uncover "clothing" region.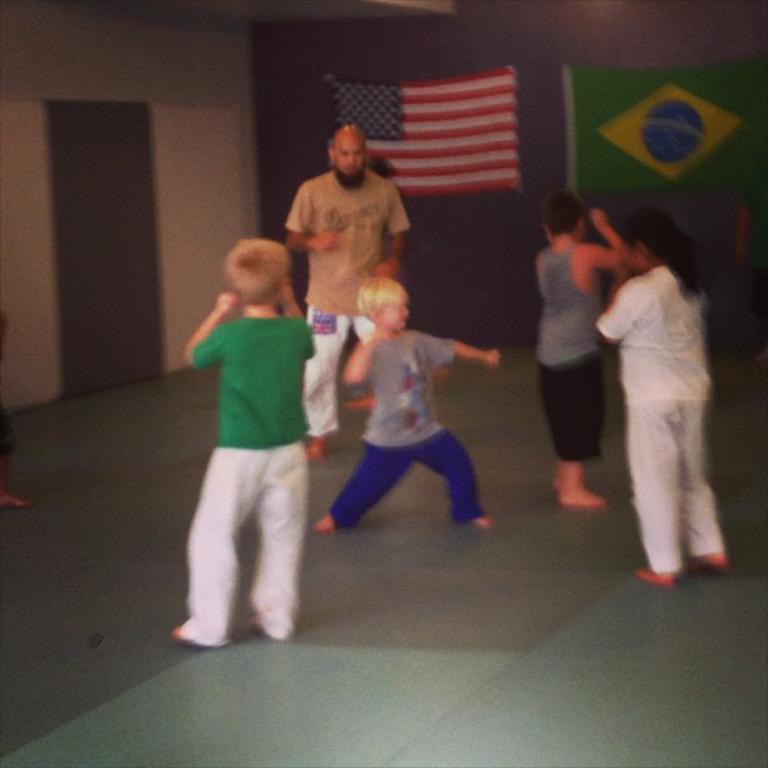
Uncovered: bbox=[289, 169, 410, 310].
